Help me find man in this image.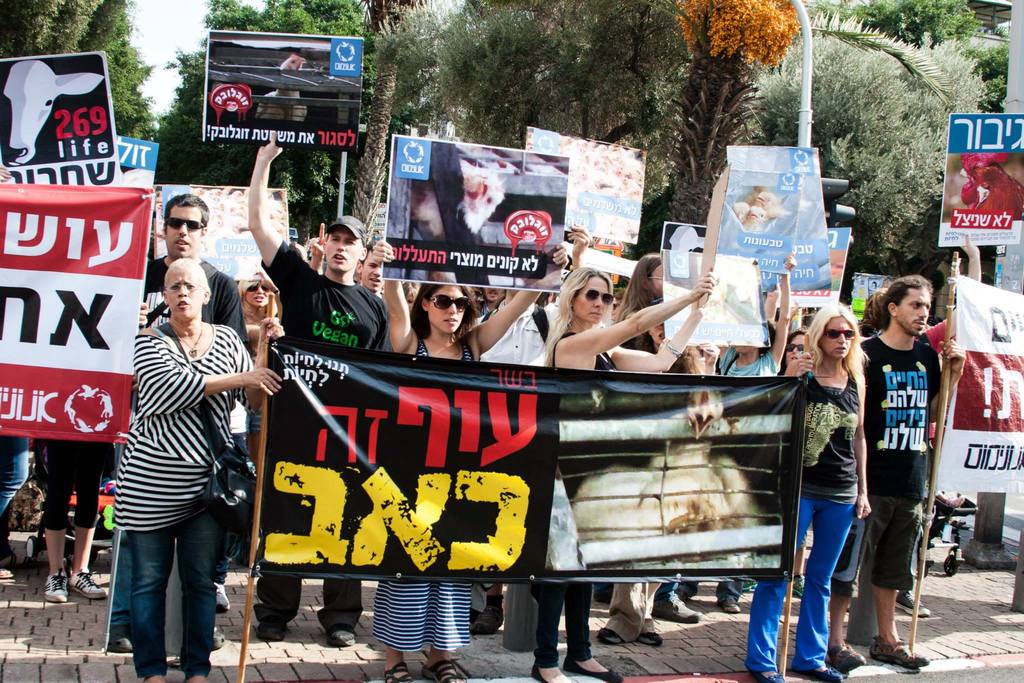
Found it: detection(118, 193, 251, 654).
